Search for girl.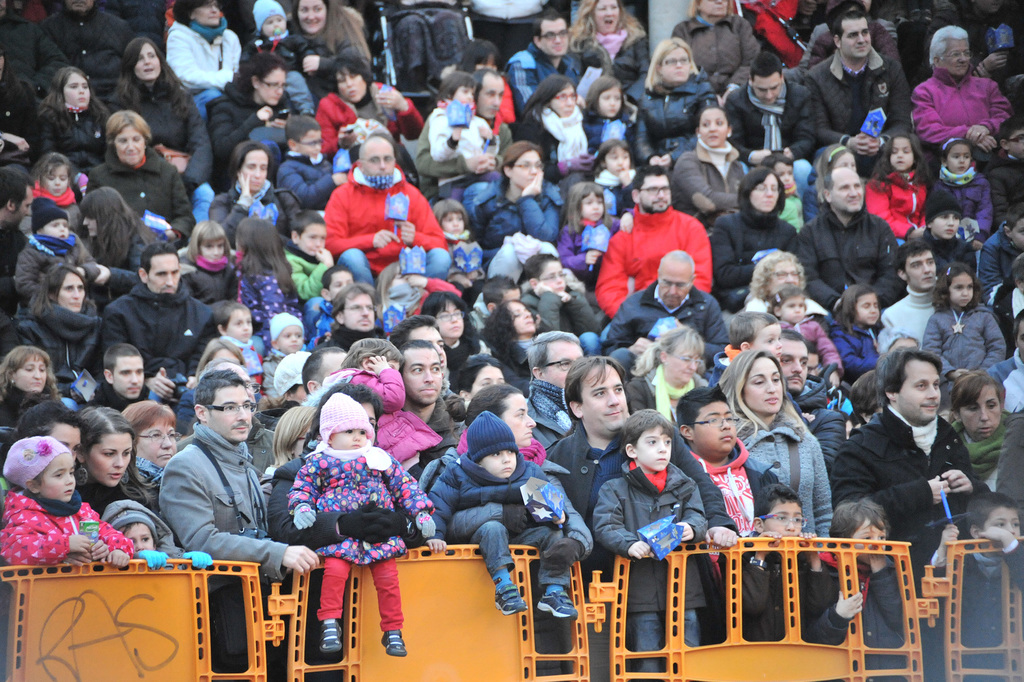
Found at (x1=922, y1=141, x2=999, y2=230).
